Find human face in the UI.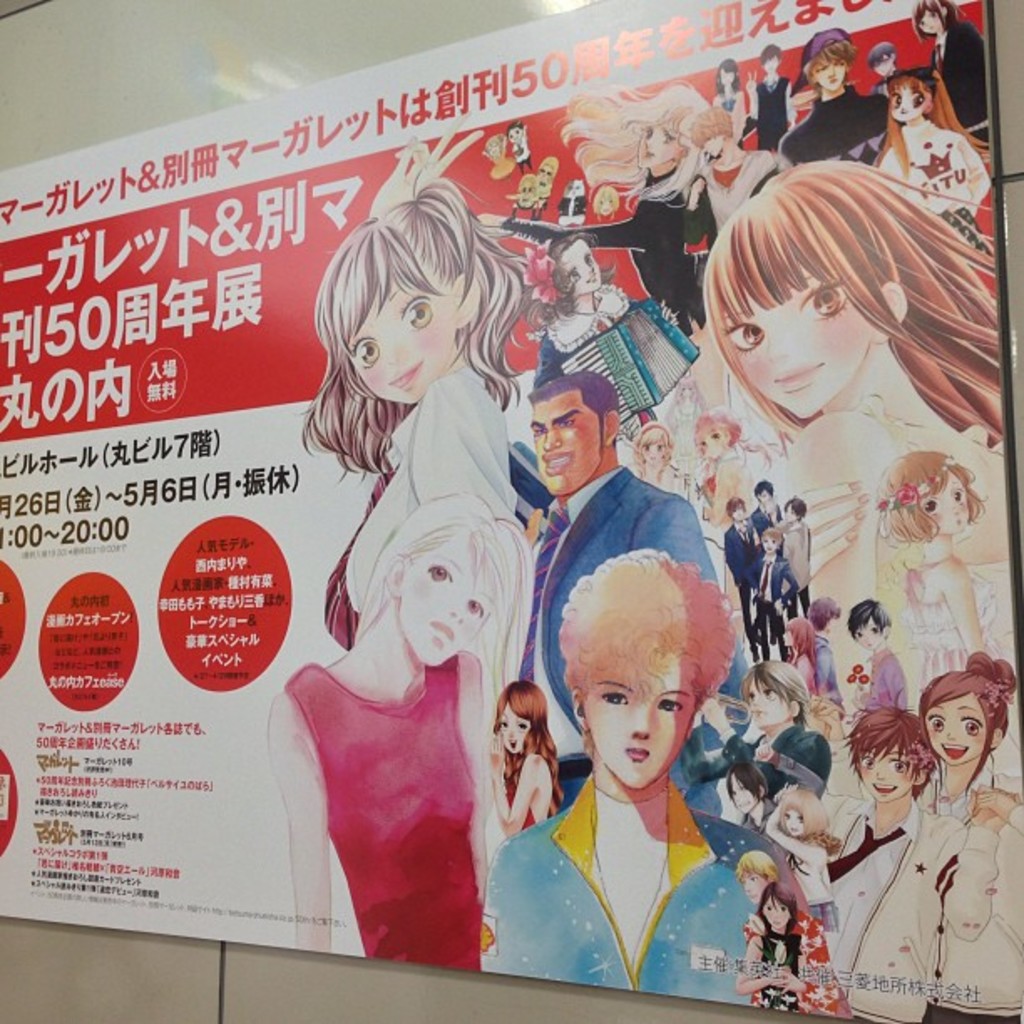
UI element at (561, 243, 602, 293).
